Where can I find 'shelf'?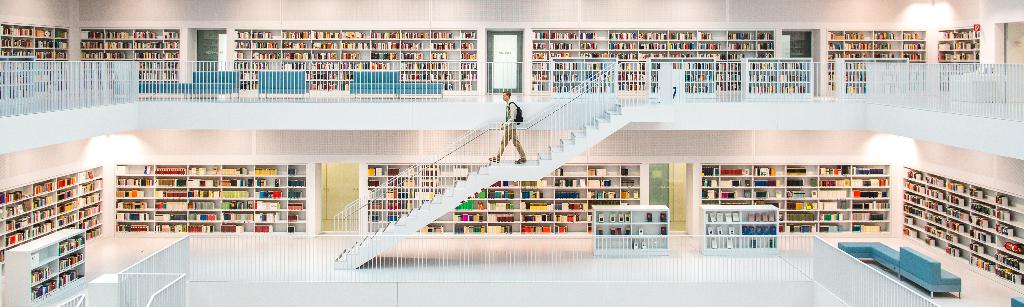
You can find it at select_region(593, 224, 632, 236).
